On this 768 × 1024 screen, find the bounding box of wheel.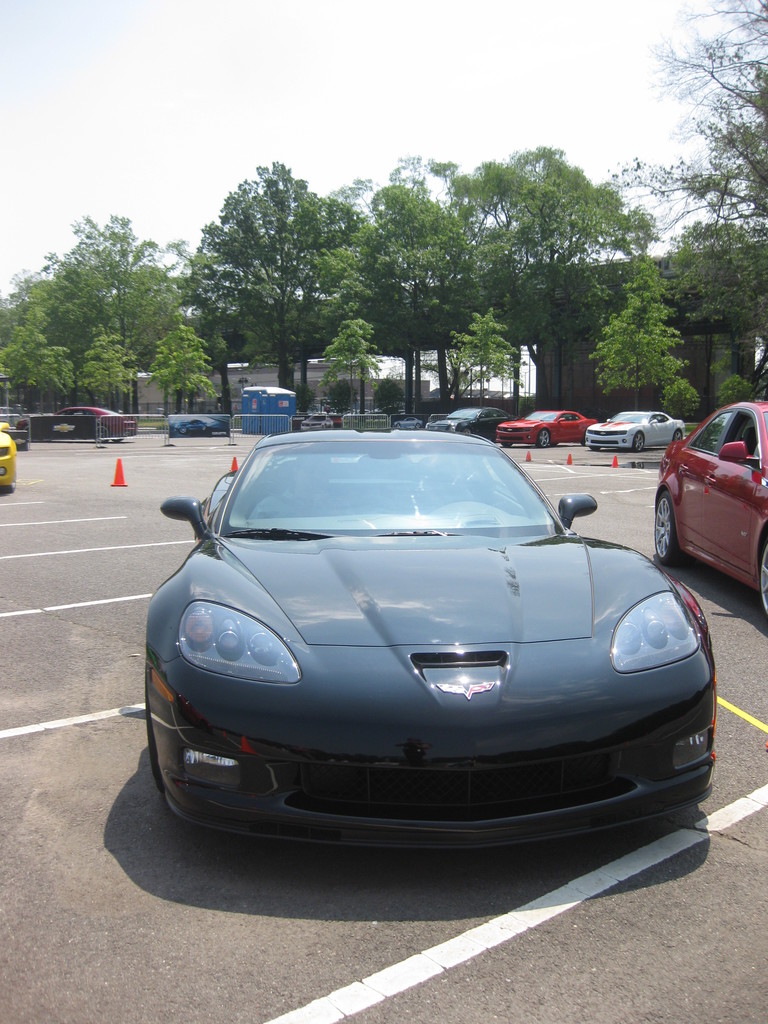
Bounding box: rect(652, 490, 694, 568).
